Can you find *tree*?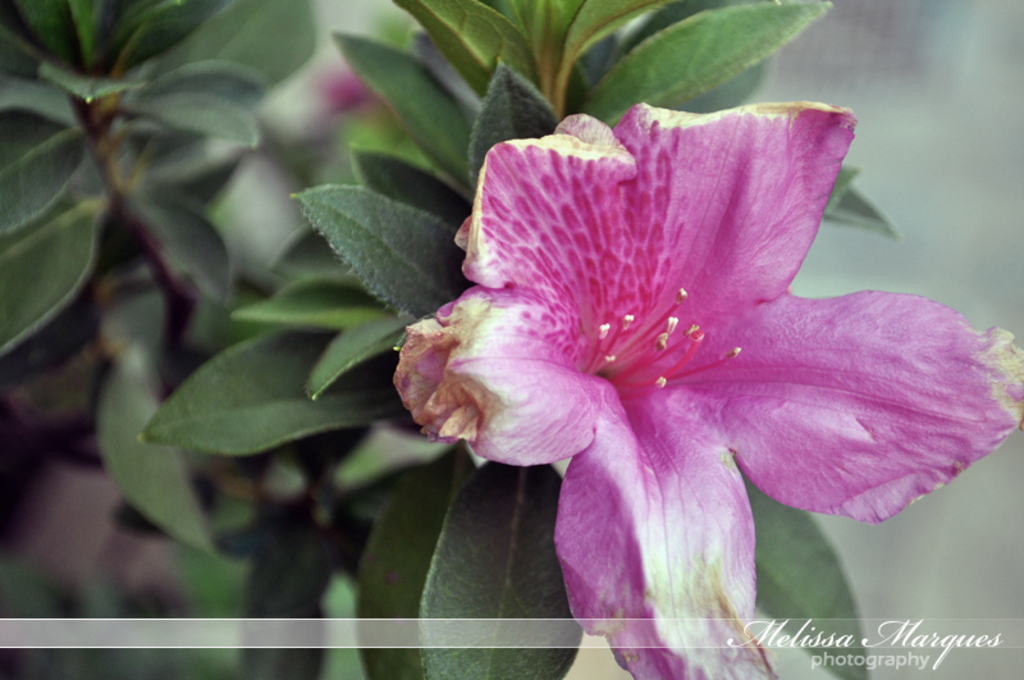
Yes, bounding box: [0, 0, 1023, 679].
